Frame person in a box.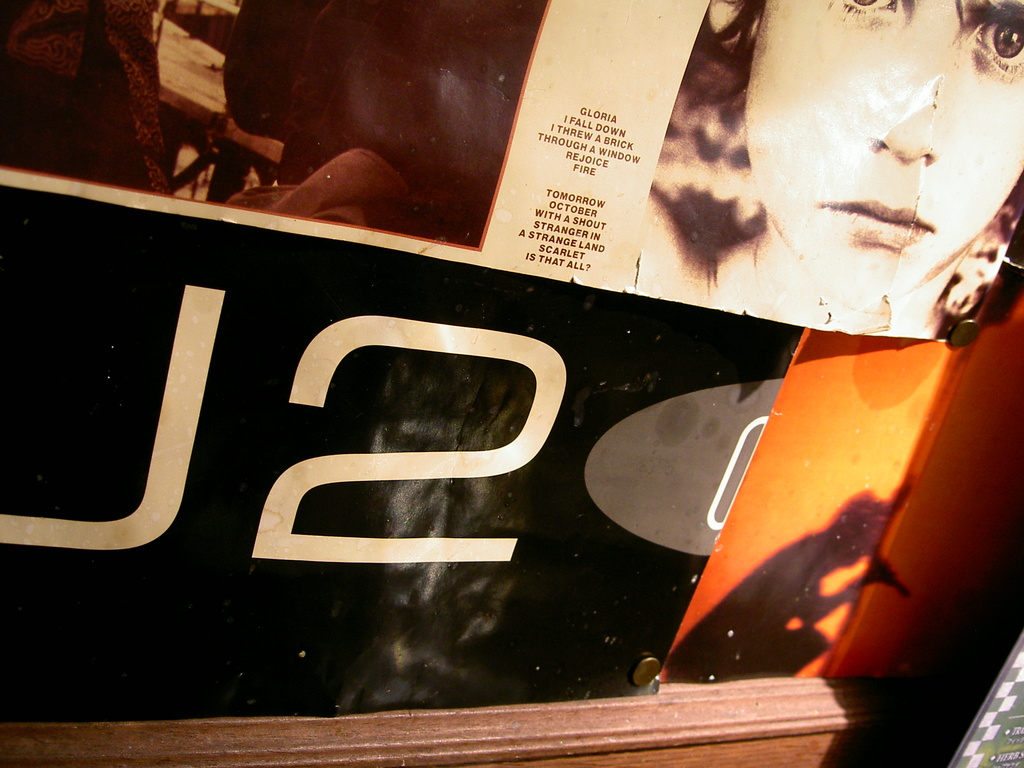
bbox=(646, 0, 1023, 337).
